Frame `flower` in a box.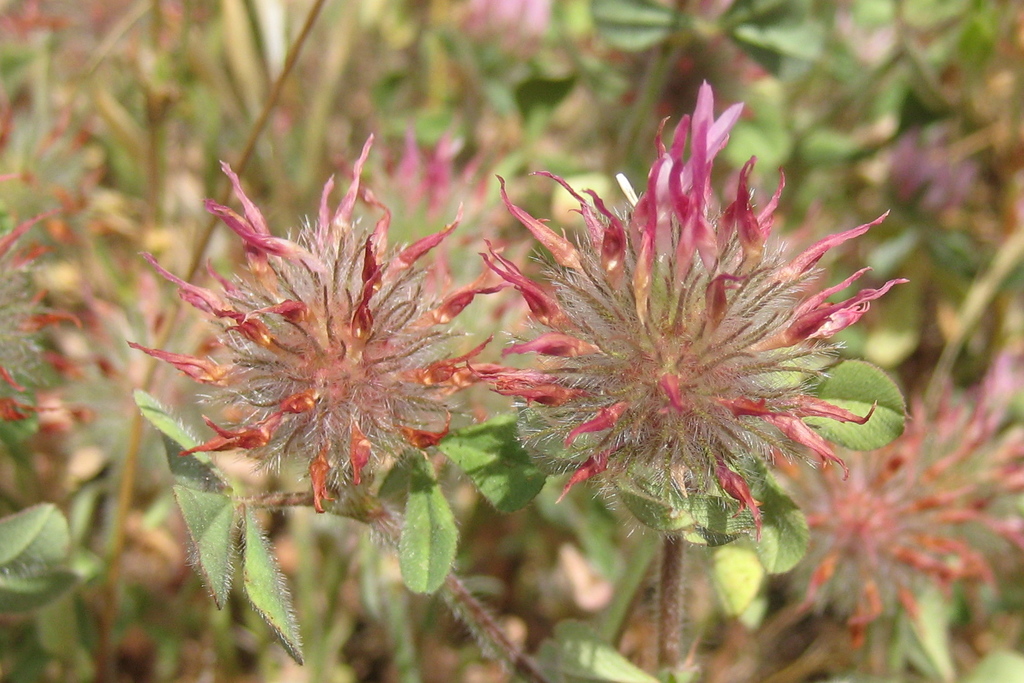
{"x1": 131, "y1": 137, "x2": 500, "y2": 521}.
